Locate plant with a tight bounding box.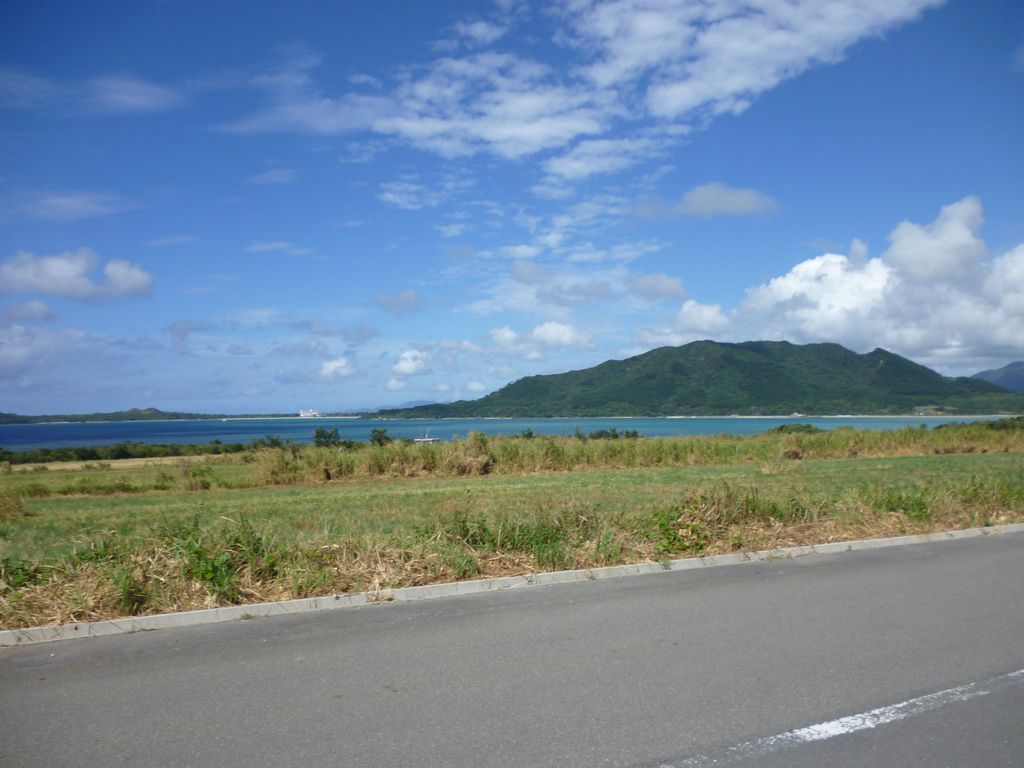
[428,538,477,575].
